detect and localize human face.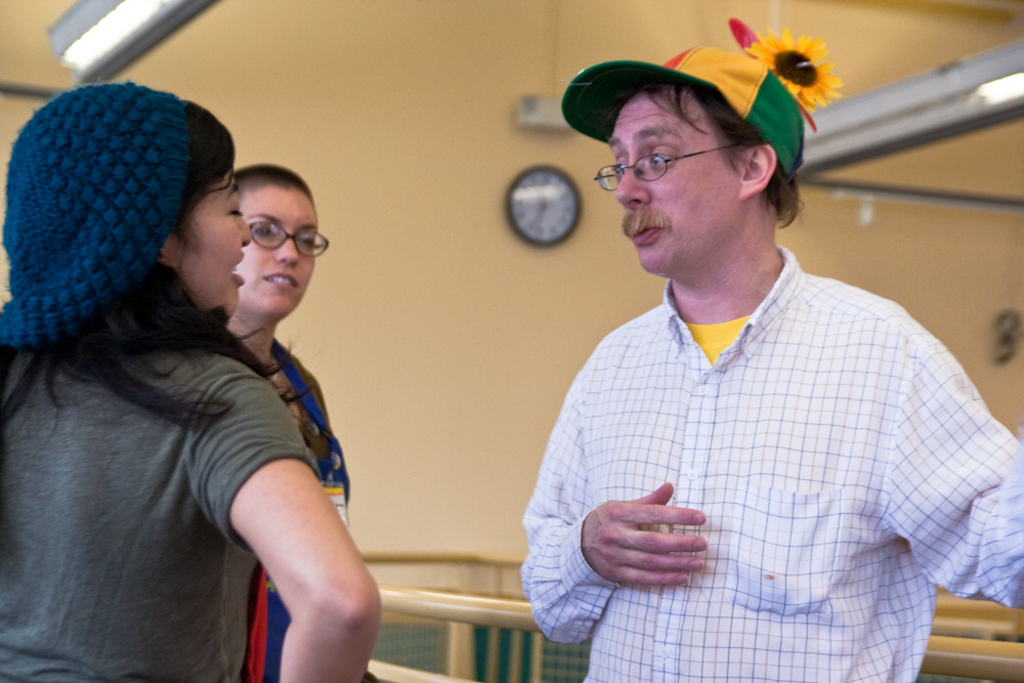
Localized at left=239, top=186, right=317, bottom=313.
